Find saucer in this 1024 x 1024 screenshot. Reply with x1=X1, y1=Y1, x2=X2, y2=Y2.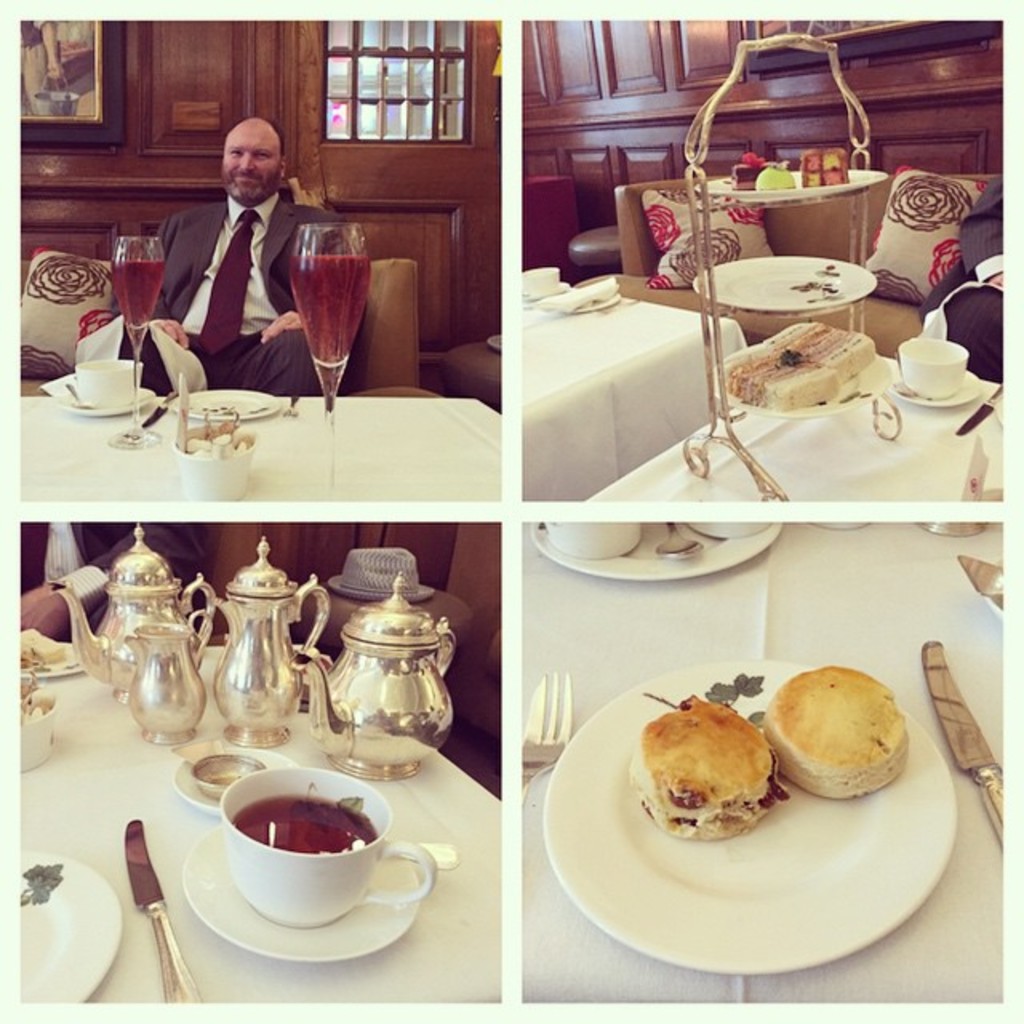
x1=54, y1=381, x2=158, y2=419.
